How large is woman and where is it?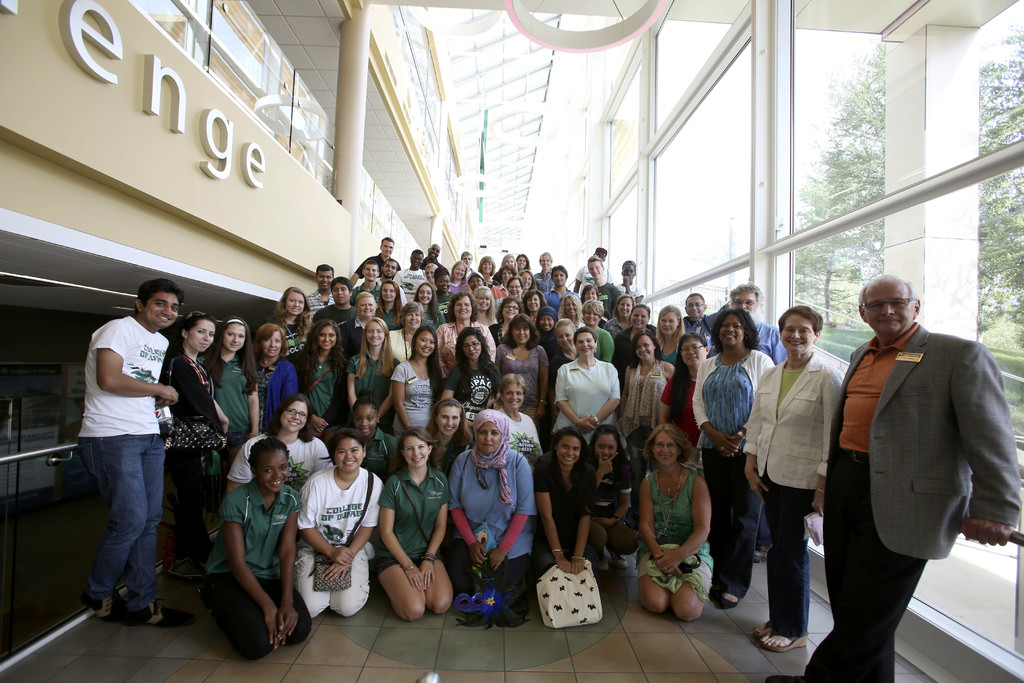
Bounding box: pyautogui.locateOnScreen(496, 321, 545, 404).
